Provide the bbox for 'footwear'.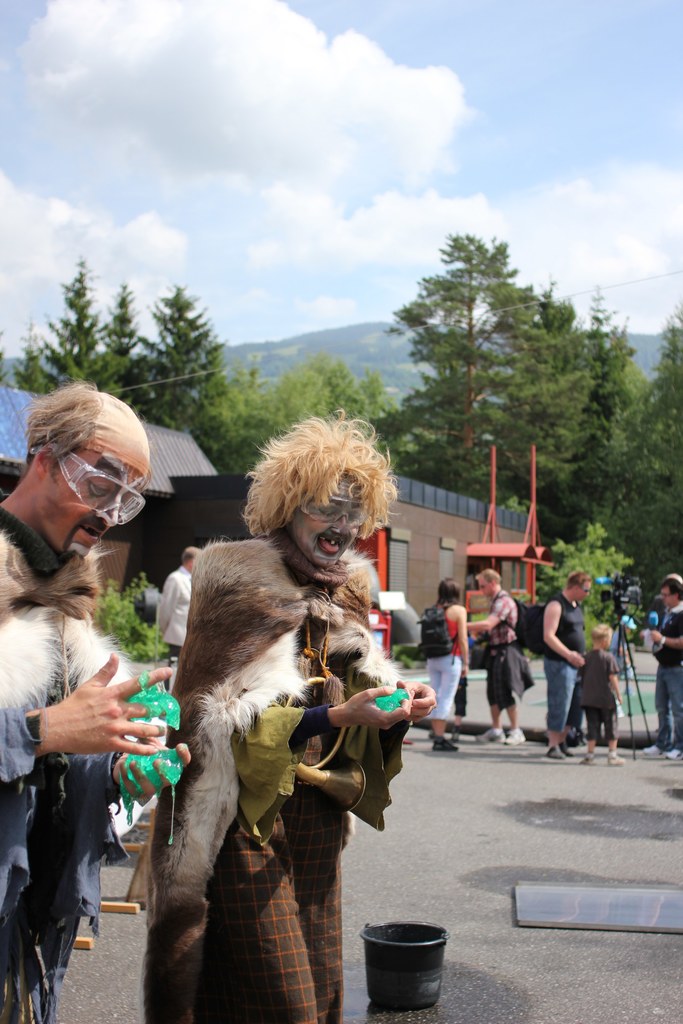
crop(664, 748, 682, 762).
